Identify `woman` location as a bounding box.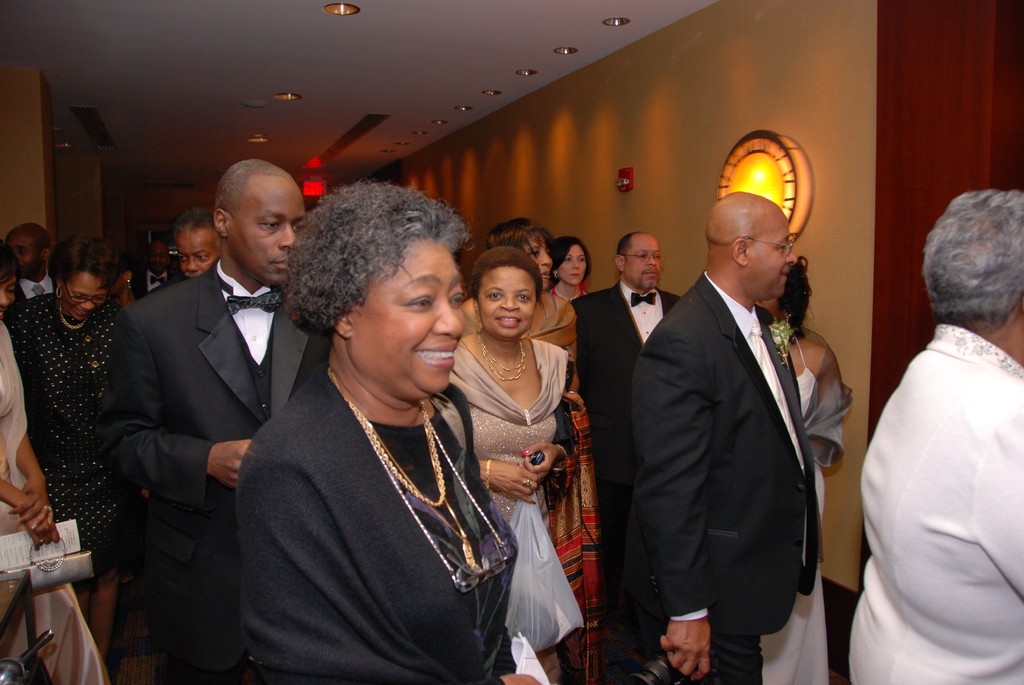
locate(215, 180, 513, 684).
